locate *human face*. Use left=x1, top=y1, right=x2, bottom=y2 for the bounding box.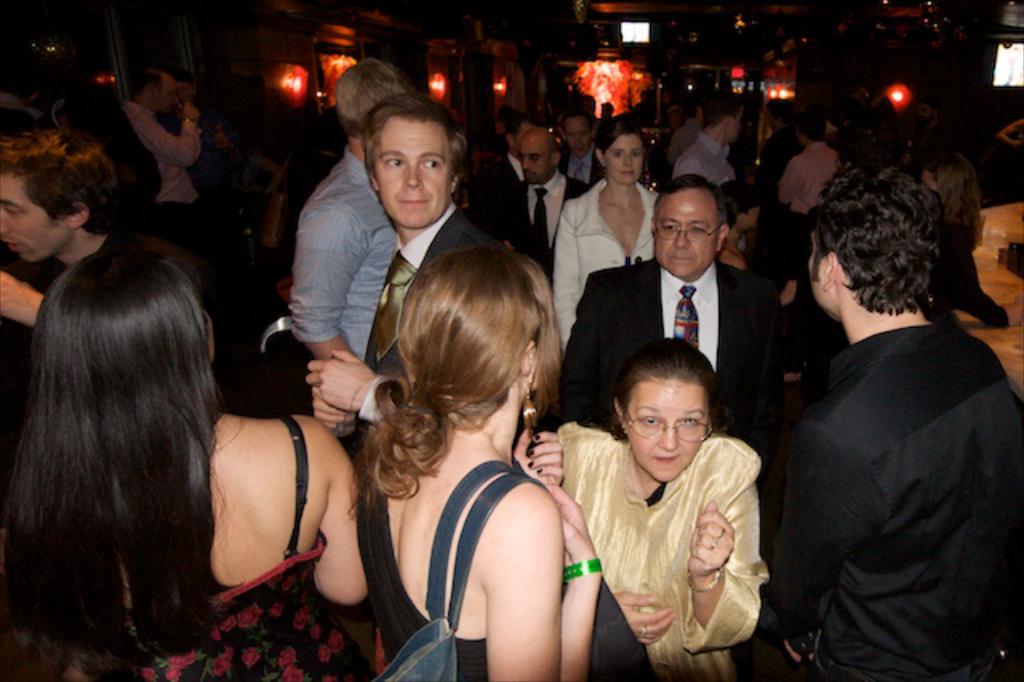
left=562, top=114, right=592, bottom=155.
